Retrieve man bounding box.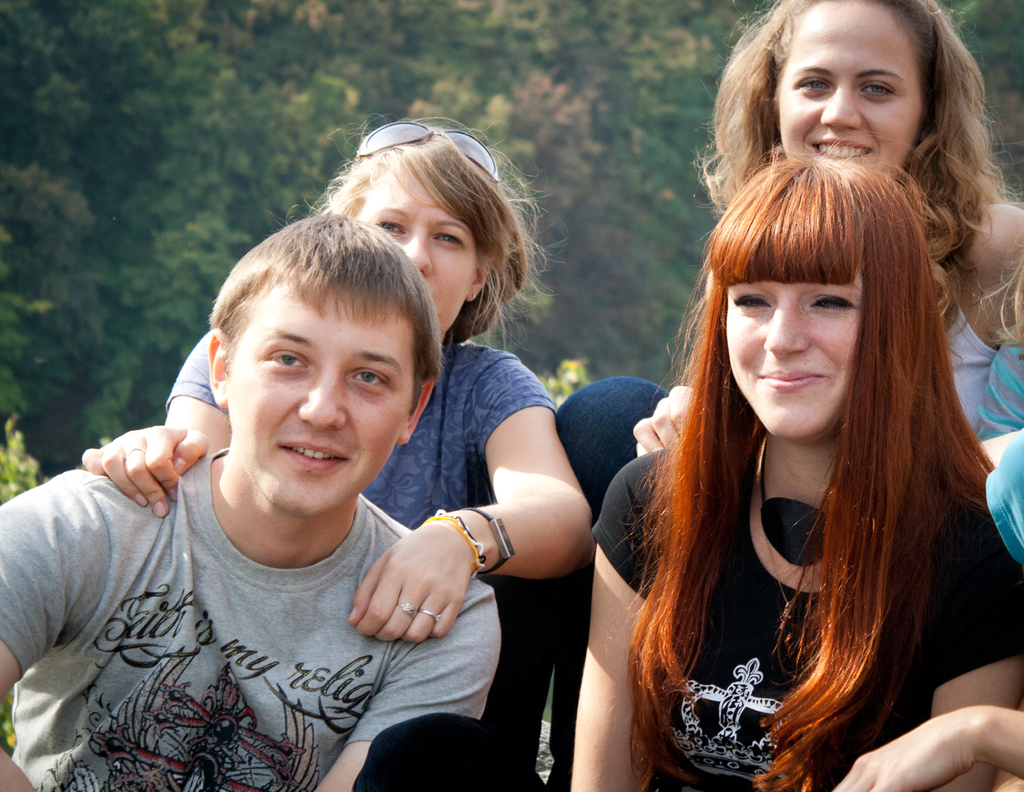
Bounding box: {"left": 56, "top": 198, "right": 527, "bottom": 786}.
